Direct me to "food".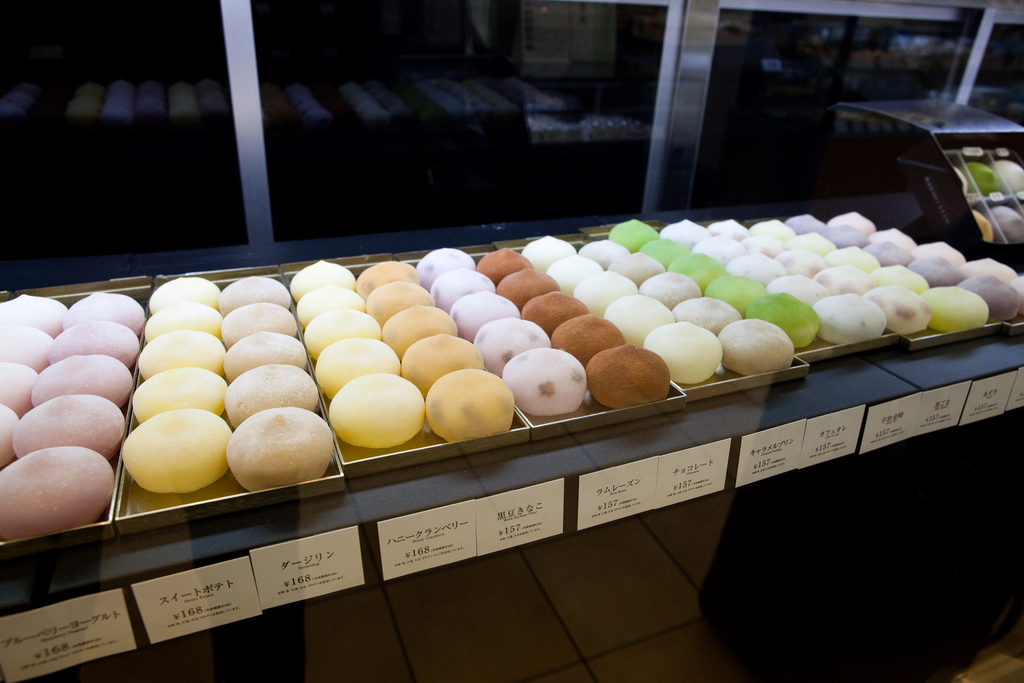
Direction: (475, 313, 551, 377).
